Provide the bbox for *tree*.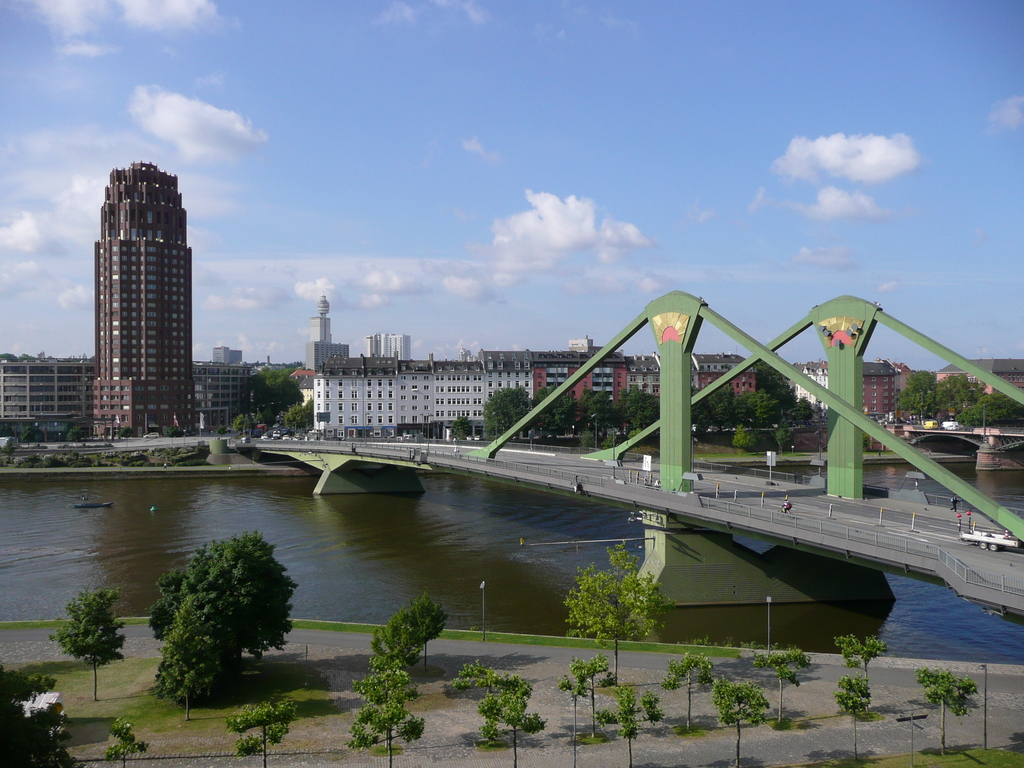
26:421:34:445.
